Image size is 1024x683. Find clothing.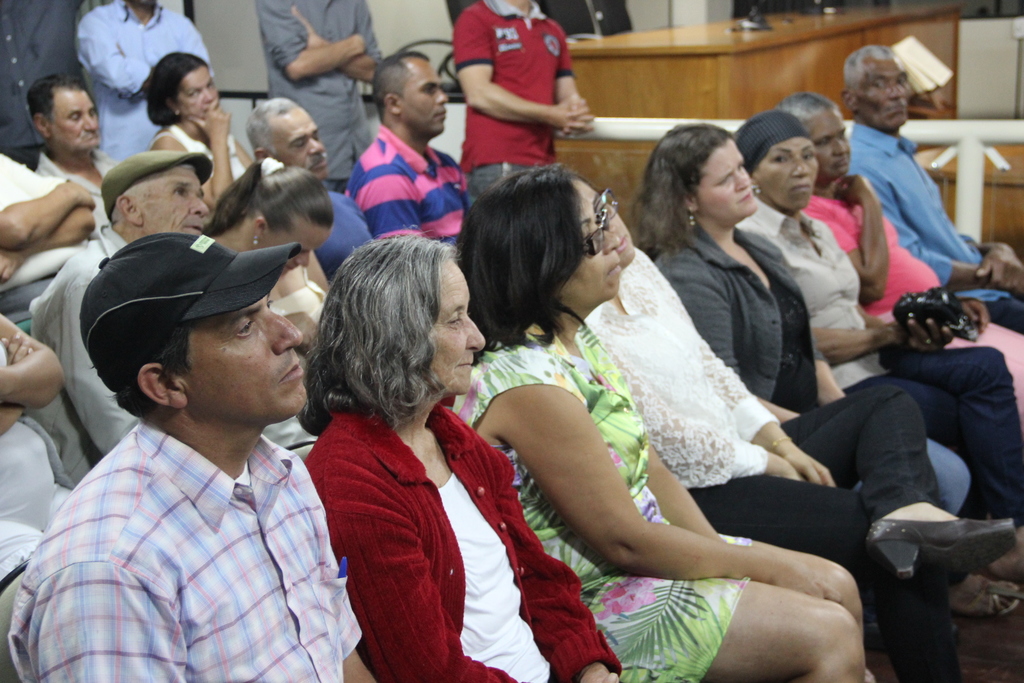
box=[0, 0, 82, 164].
